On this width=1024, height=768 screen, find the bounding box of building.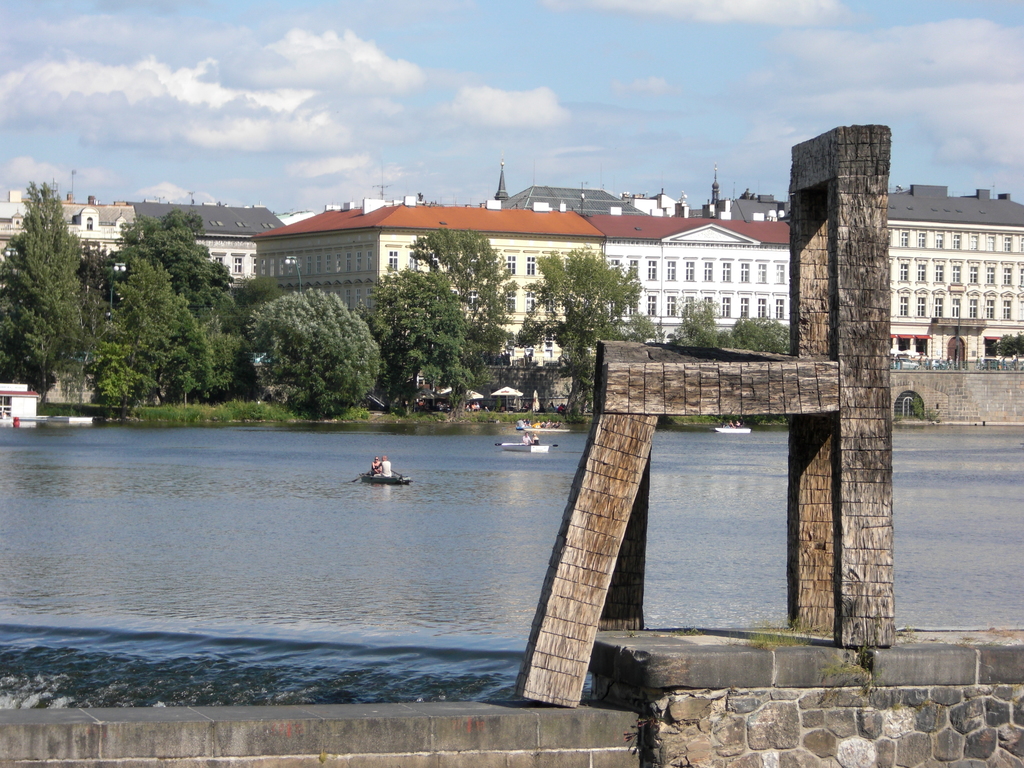
Bounding box: 0:200:131:296.
